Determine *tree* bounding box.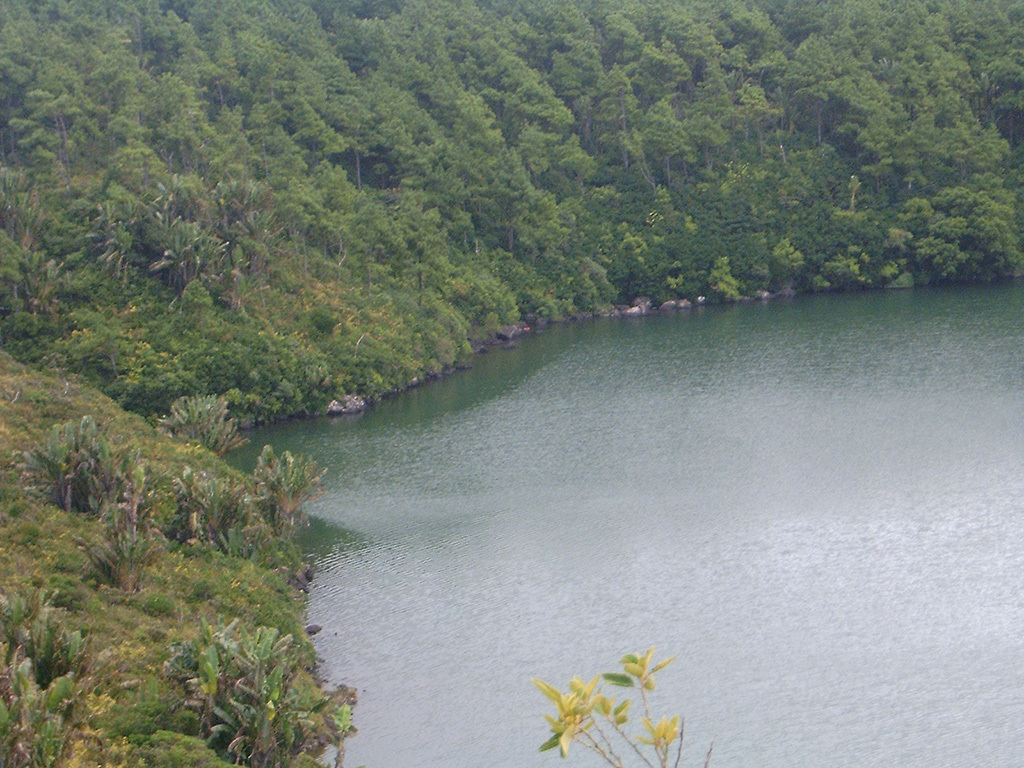
Determined: 169, 393, 248, 455.
